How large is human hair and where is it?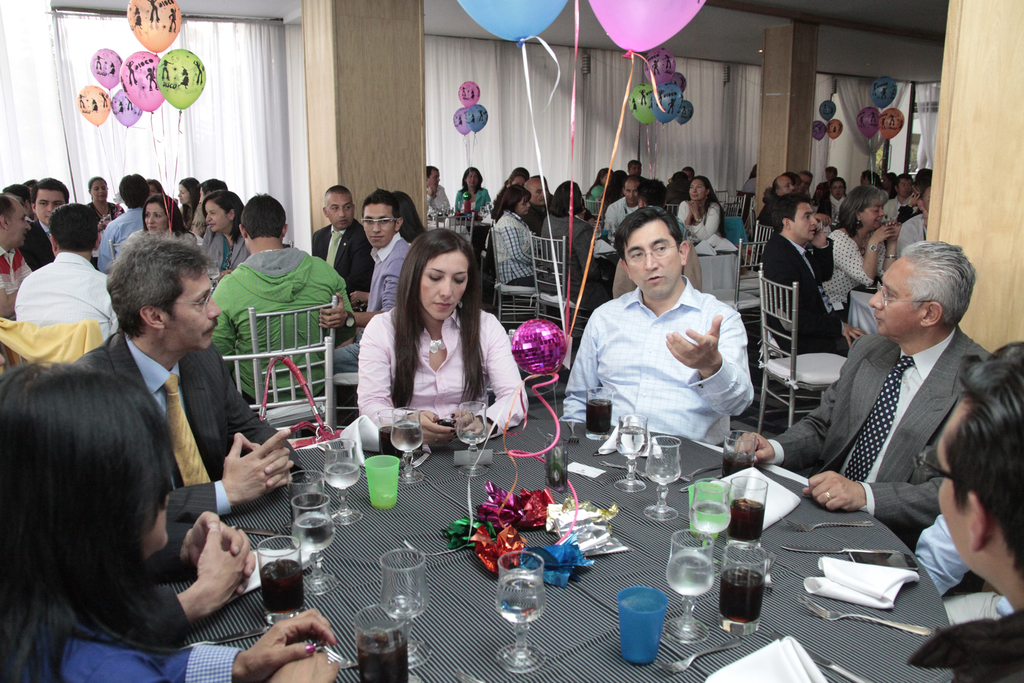
Bounding box: bbox=(895, 236, 982, 334).
